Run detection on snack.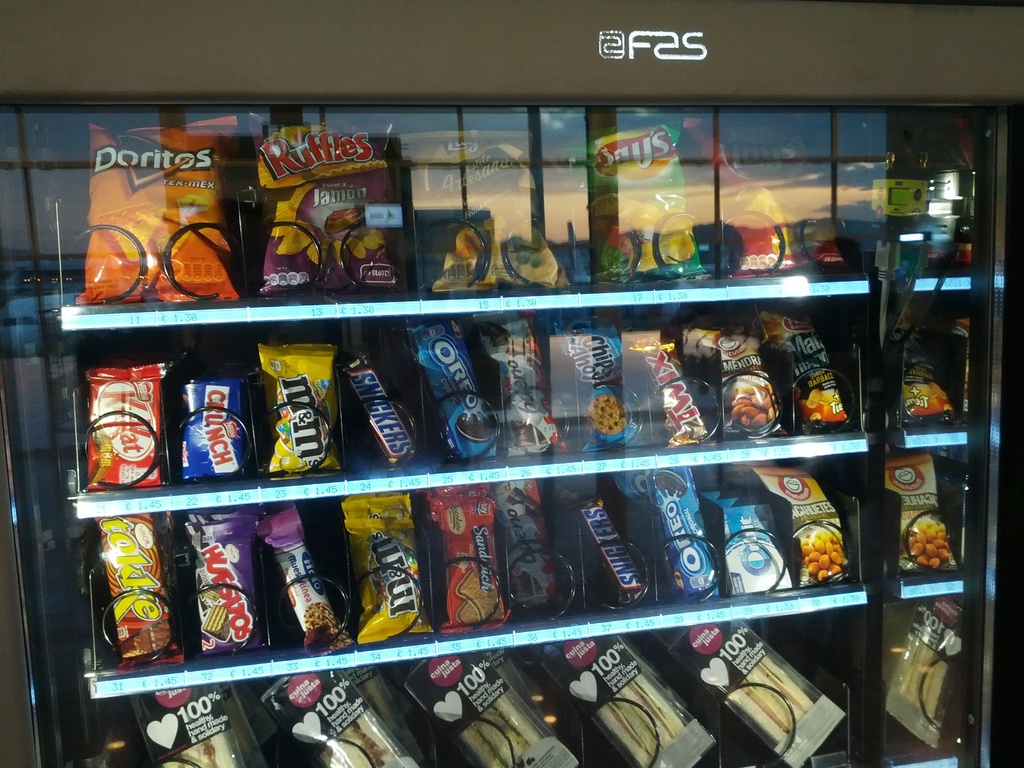
Result: [132,682,264,767].
